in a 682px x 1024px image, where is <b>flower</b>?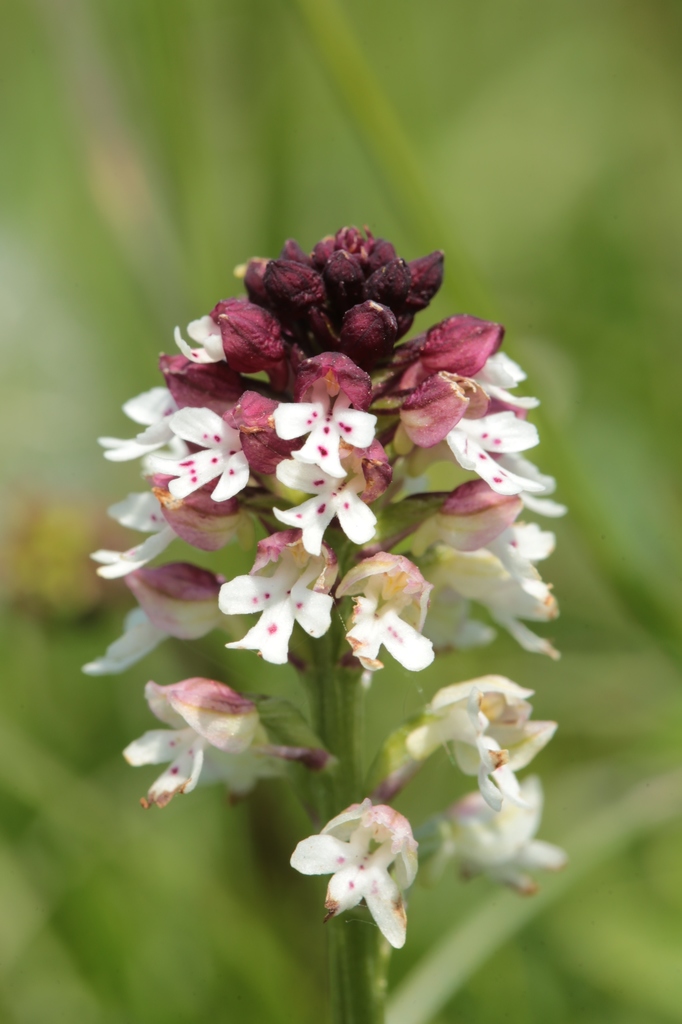
l=330, t=550, r=435, b=675.
